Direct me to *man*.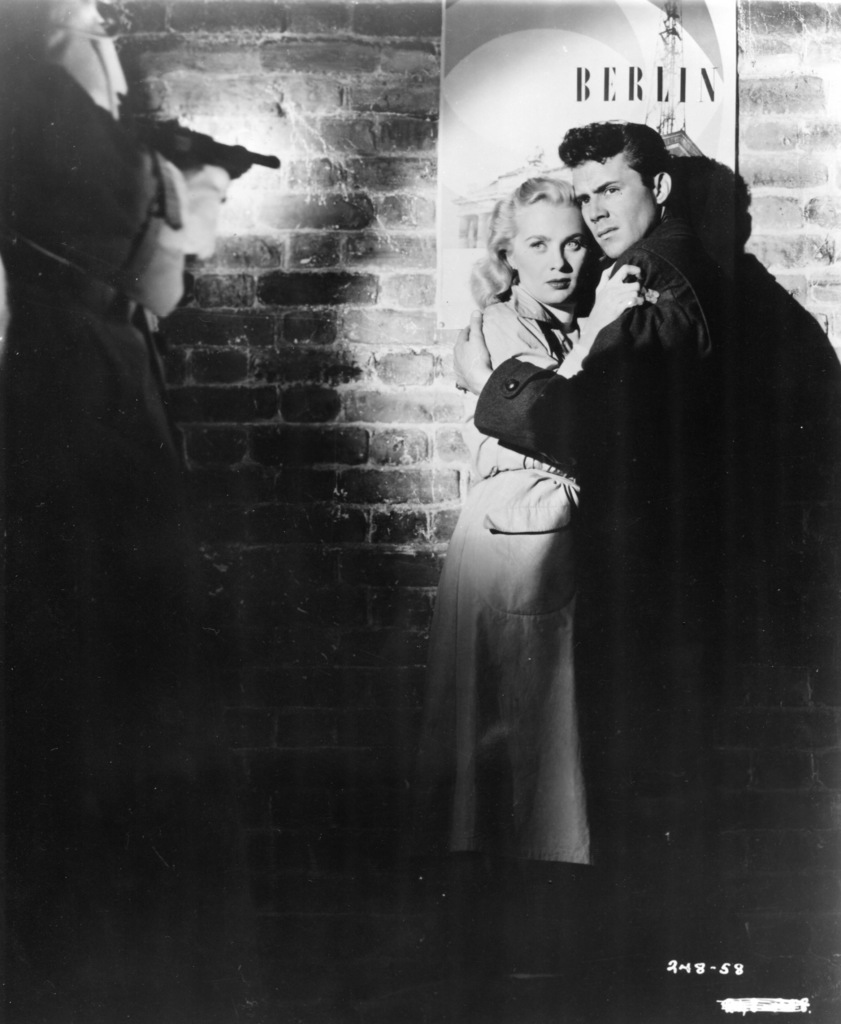
Direction: 452:120:716:975.
